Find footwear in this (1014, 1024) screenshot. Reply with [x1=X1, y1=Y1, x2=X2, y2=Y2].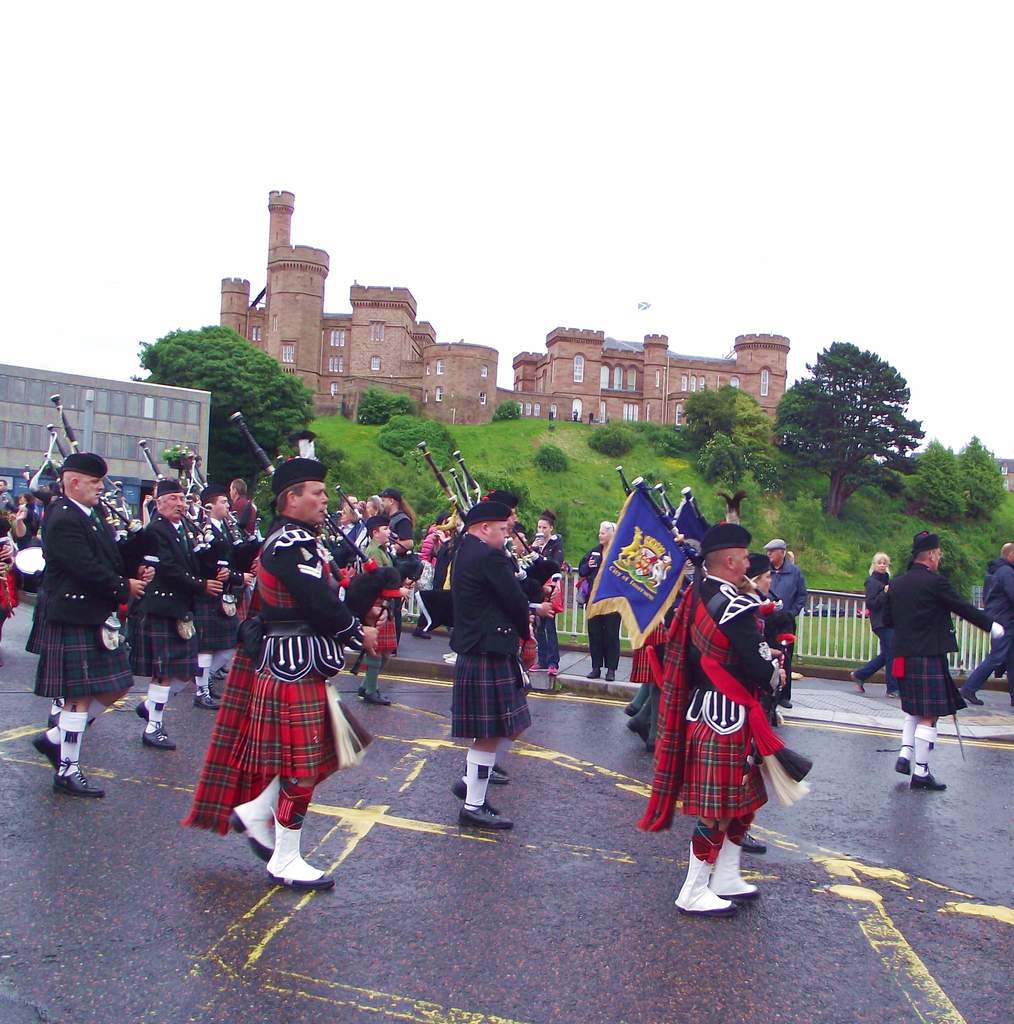
[x1=141, y1=727, x2=174, y2=748].
